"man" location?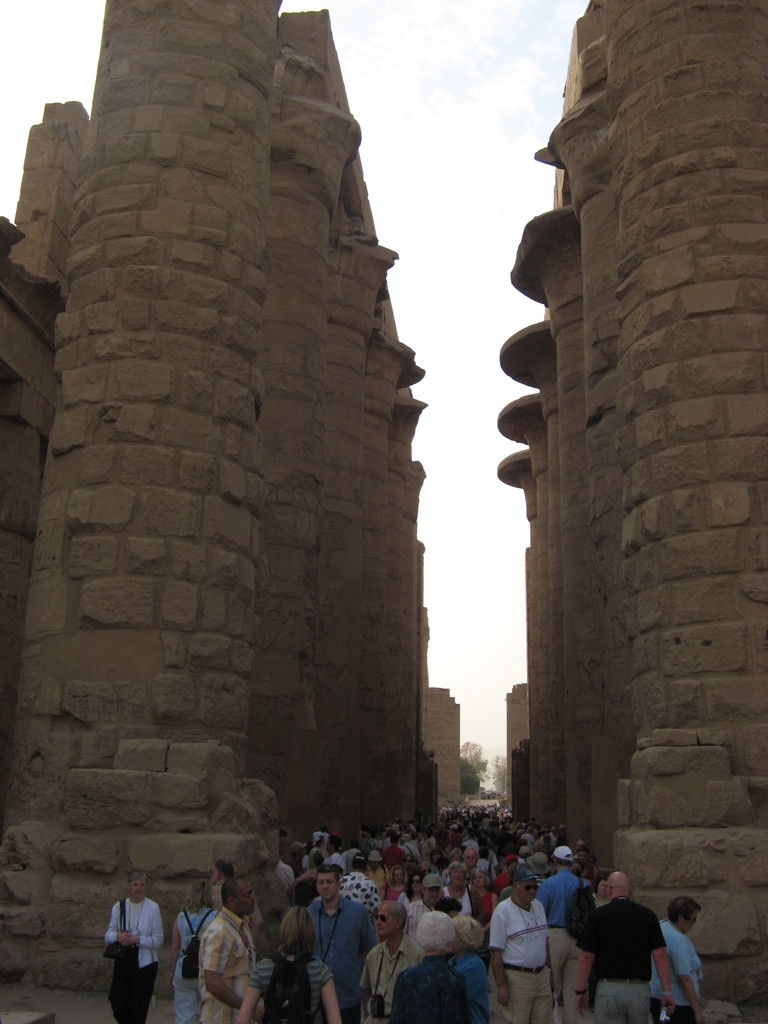
Rect(310, 843, 323, 860)
